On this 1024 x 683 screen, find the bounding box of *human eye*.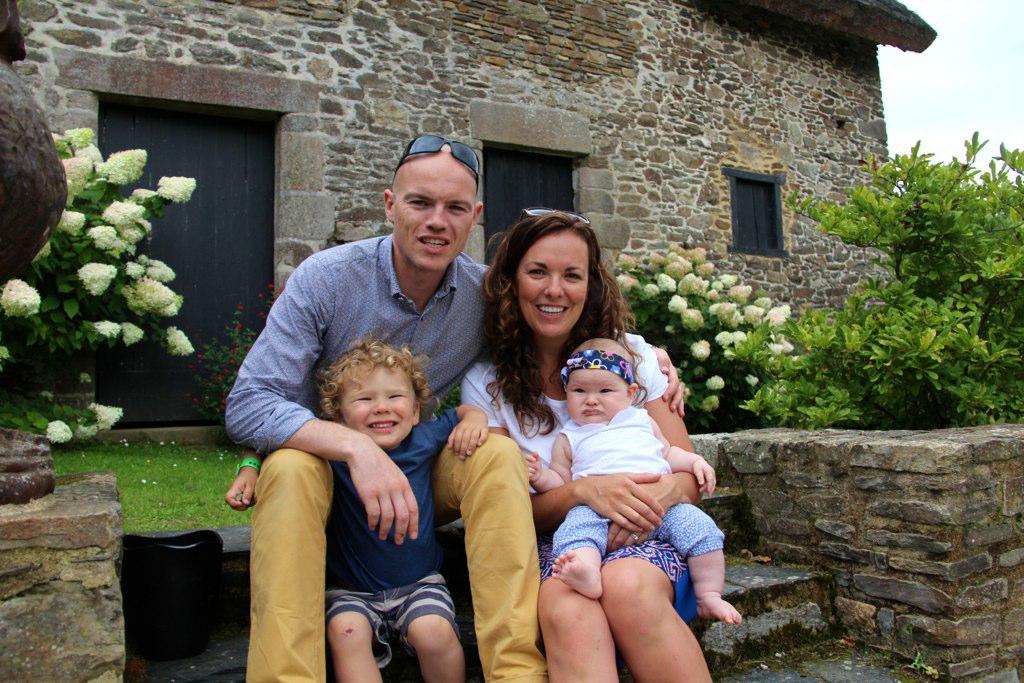
Bounding box: bbox=[406, 192, 432, 209].
